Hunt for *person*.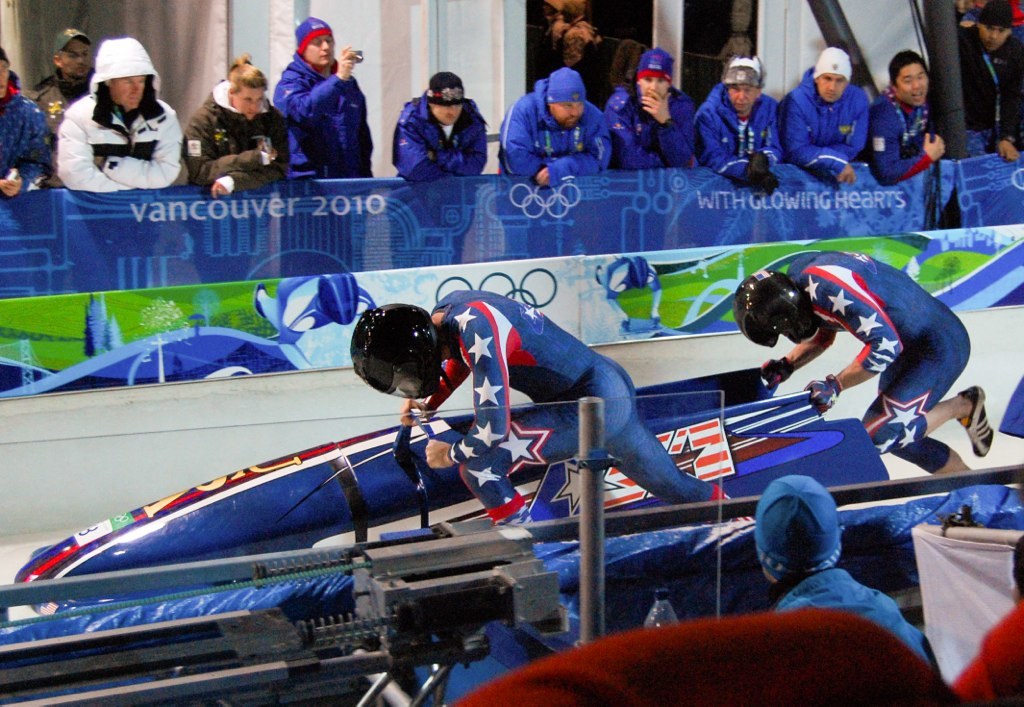
Hunted down at 26 21 96 118.
